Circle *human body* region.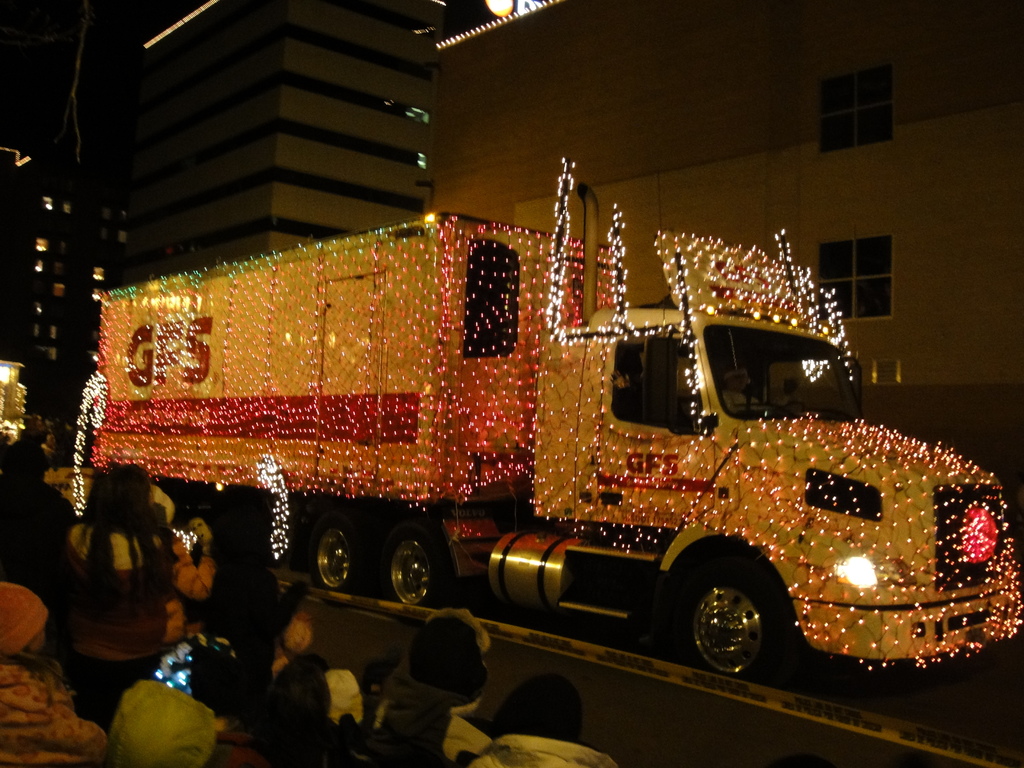
Region: l=0, t=659, r=123, b=767.
